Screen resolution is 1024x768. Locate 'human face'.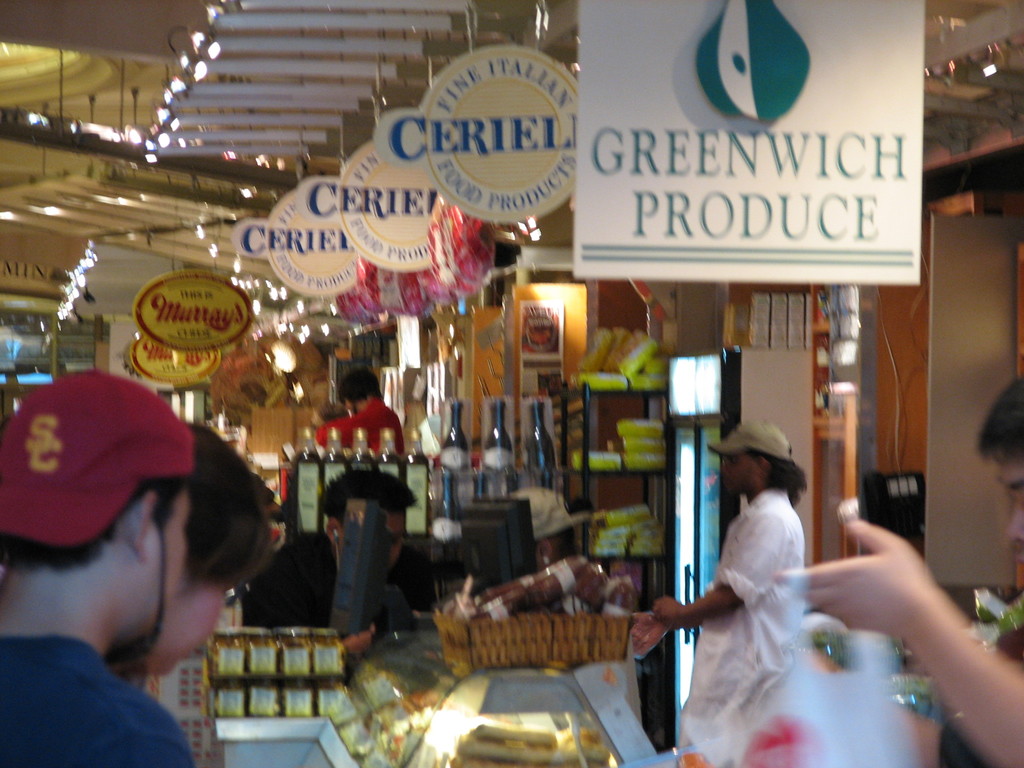
149:491:191:648.
